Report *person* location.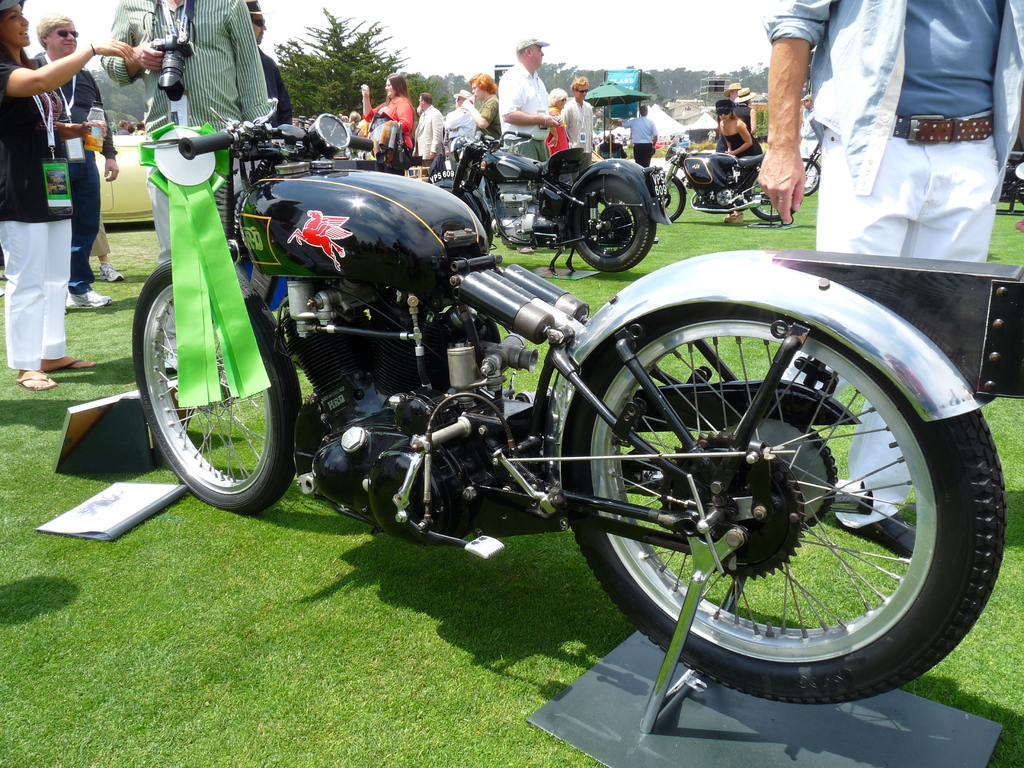
Report: bbox=[462, 69, 503, 140].
